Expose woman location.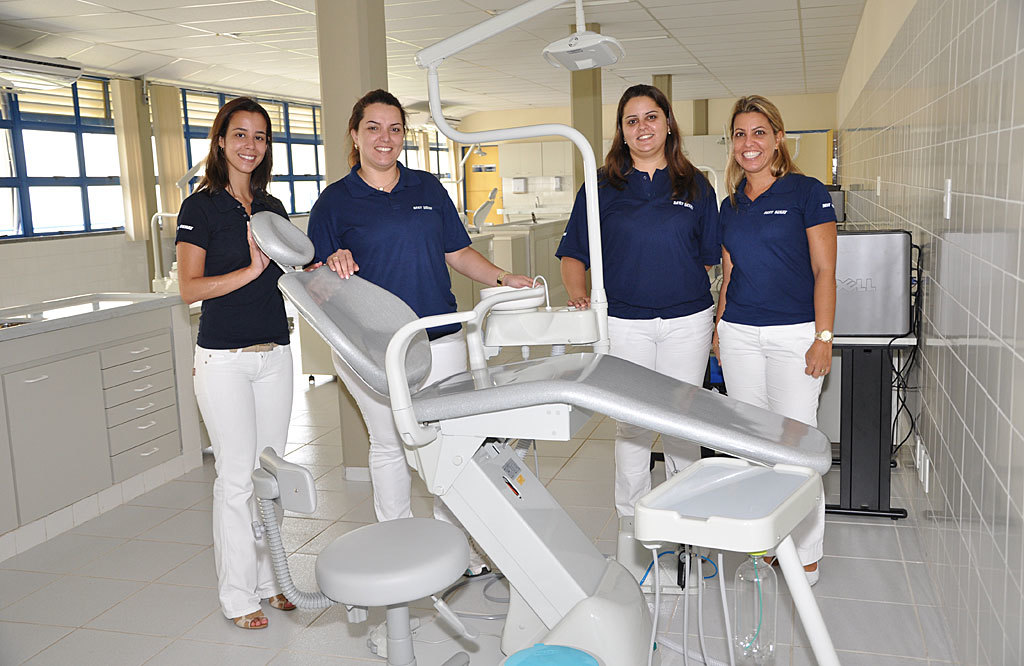
Exposed at crop(161, 99, 306, 602).
